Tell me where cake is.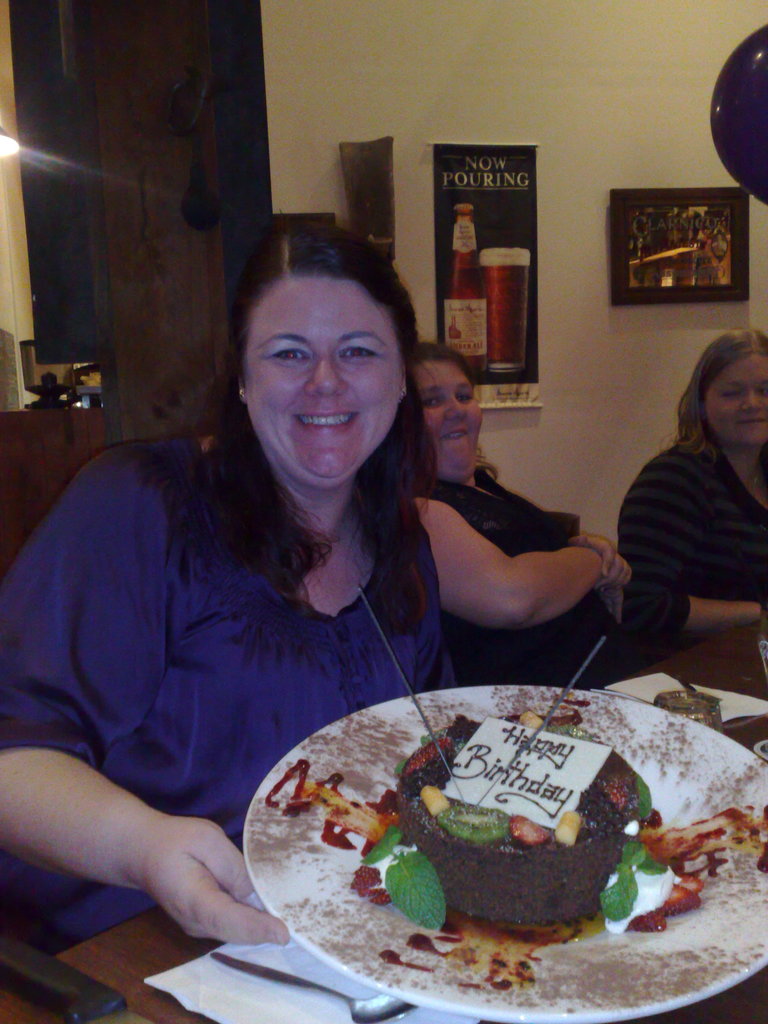
cake is at 403 712 660 926.
